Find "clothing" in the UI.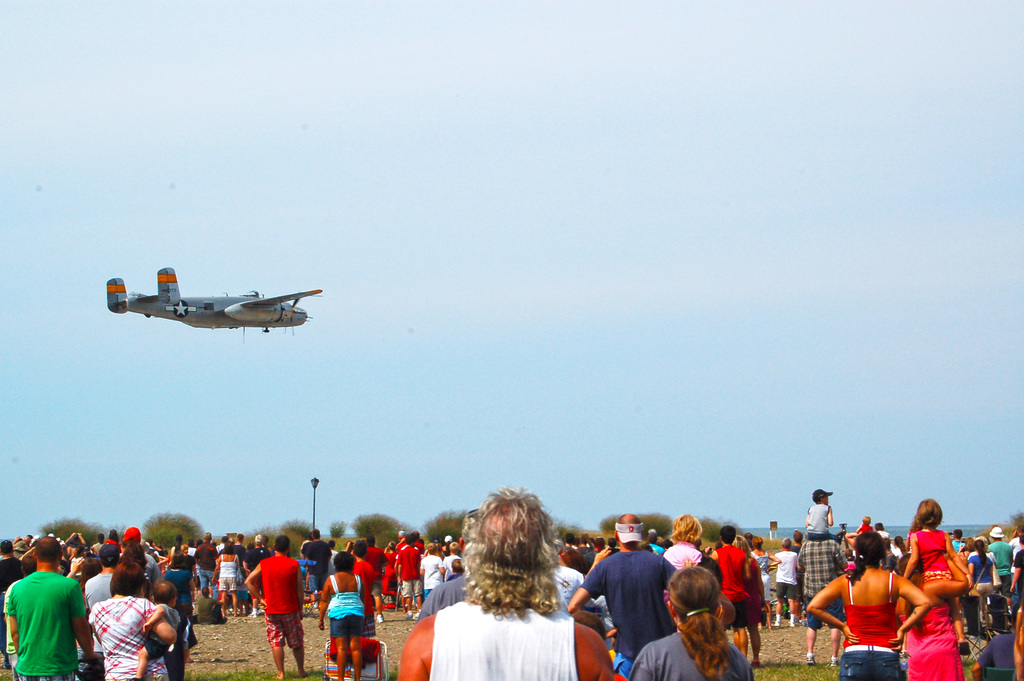
UI element at [x1=965, y1=551, x2=991, y2=600].
